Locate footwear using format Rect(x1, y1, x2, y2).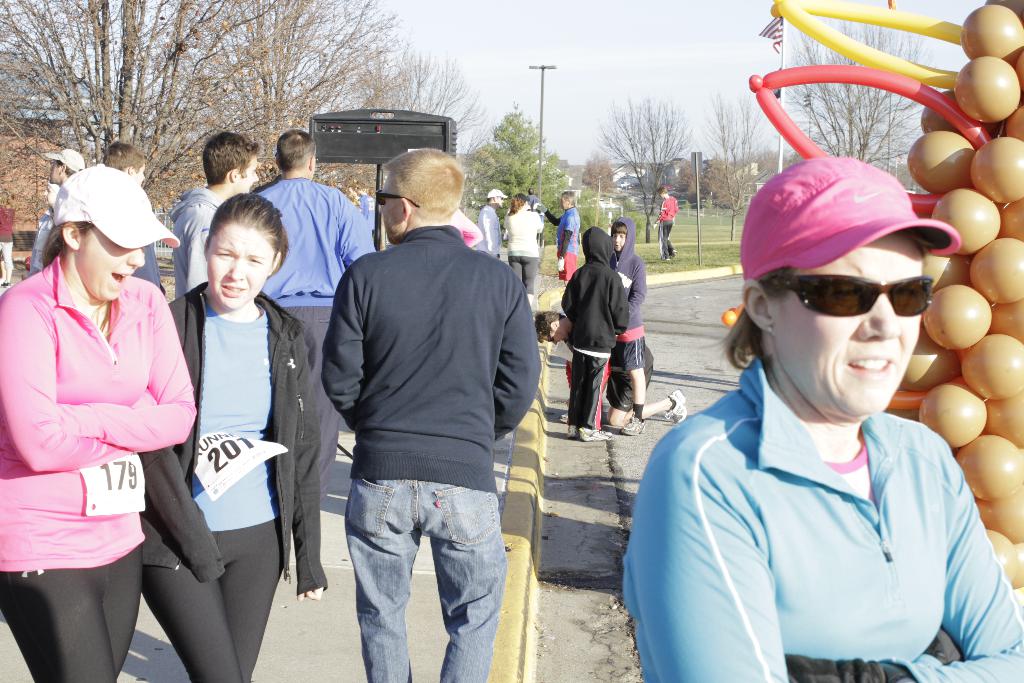
Rect(618, 419, 643, 435).
